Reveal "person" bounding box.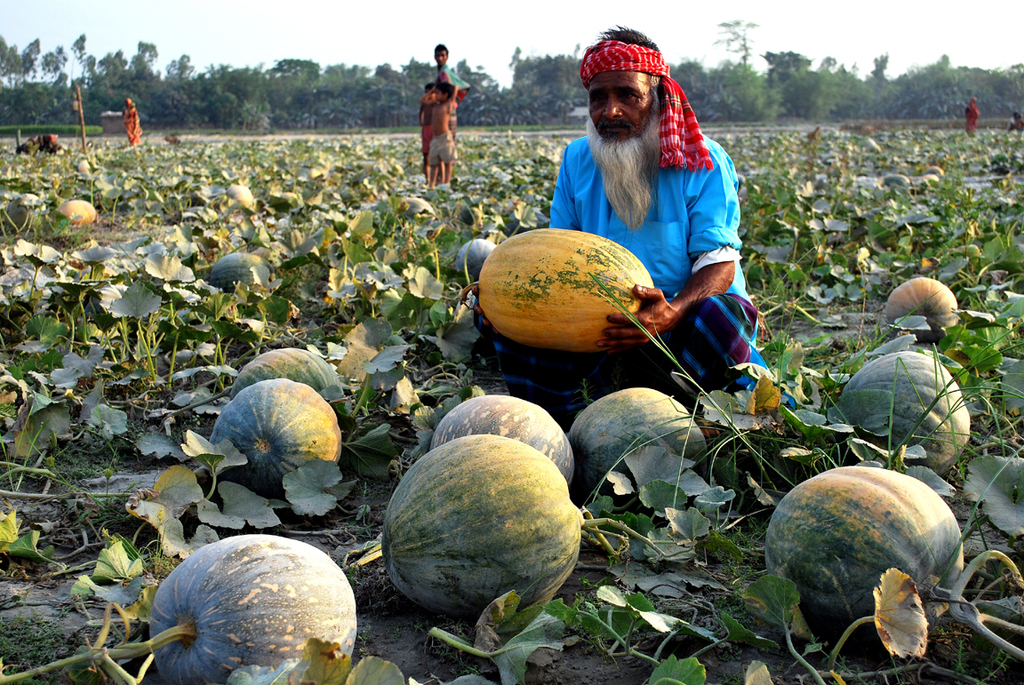
Revealed: box(435, 44, 465, 88).
